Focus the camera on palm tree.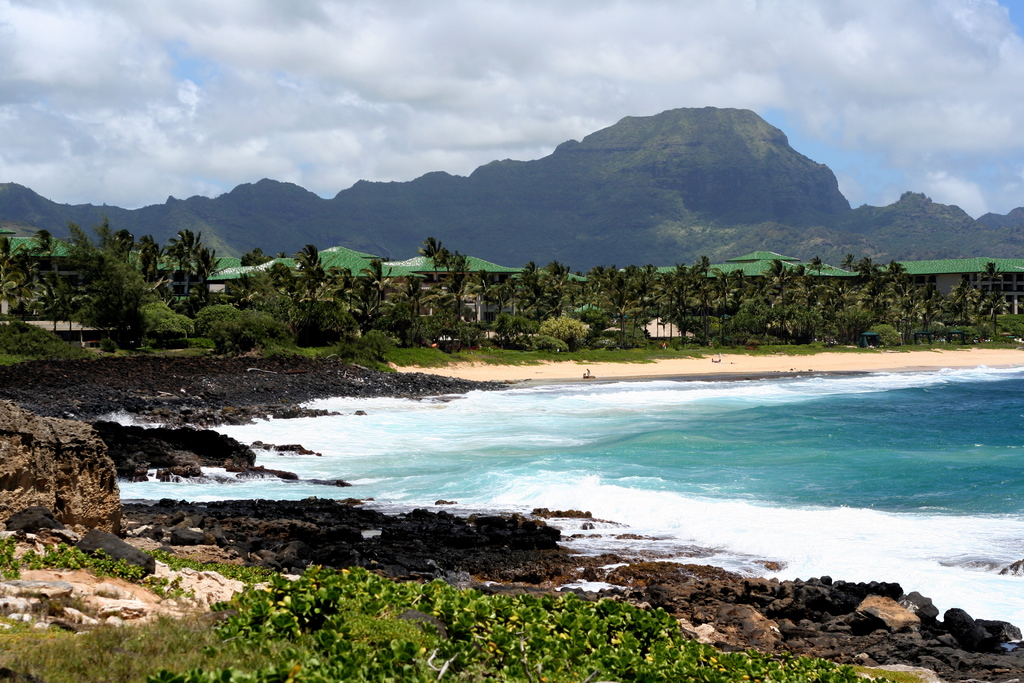
Focus region: bbox=(583, 260, 664, 317).
